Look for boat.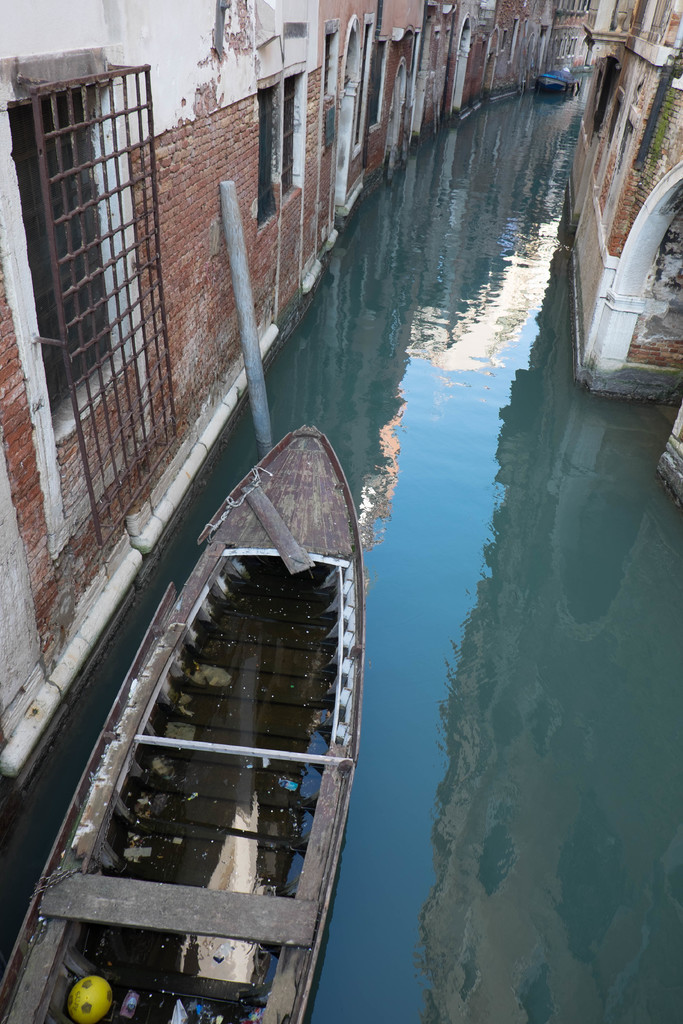
Found: bbox(0, 433, 312, 1023).
